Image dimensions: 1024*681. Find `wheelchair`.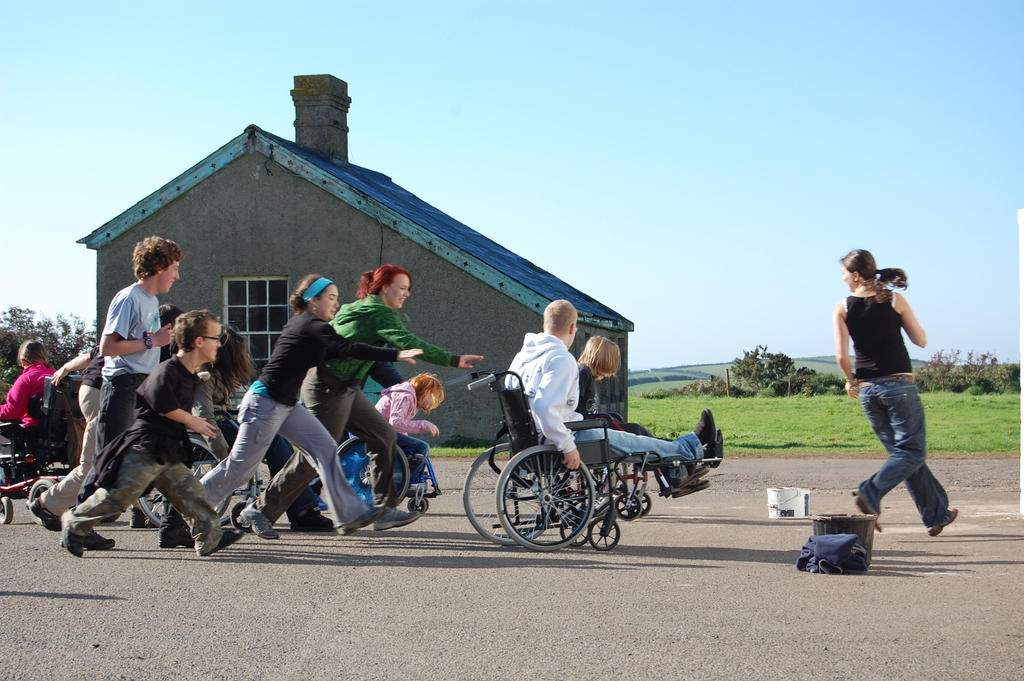
{"left": 0, "top": 401, "right": 72, "bottom": 525}.
